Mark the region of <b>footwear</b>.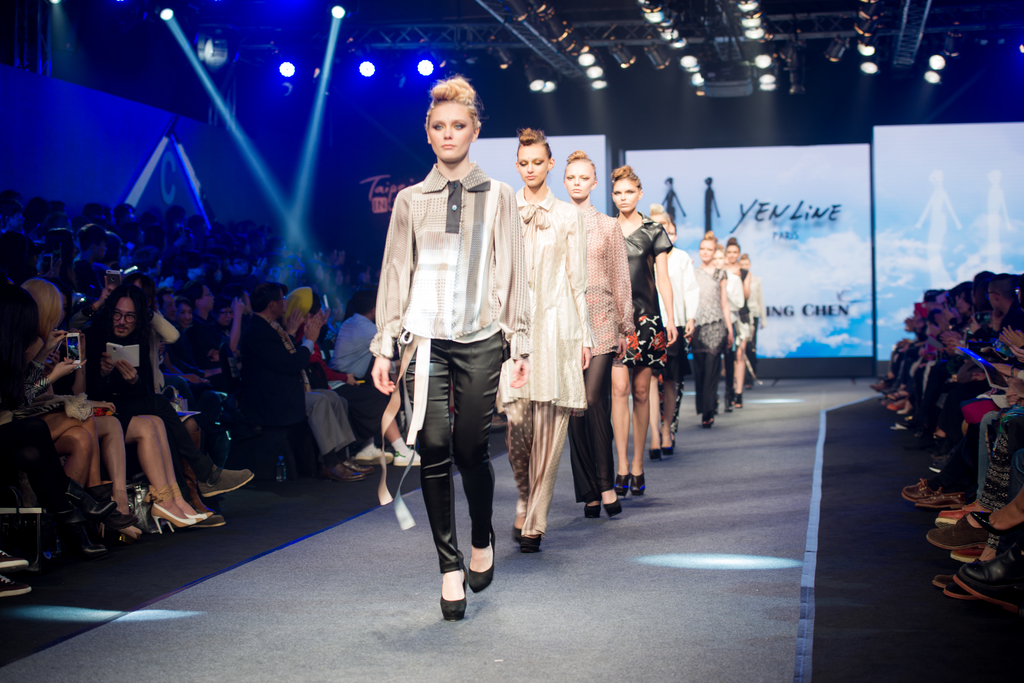
Region: x1=398 y1=451 x2=420 y2=466.
